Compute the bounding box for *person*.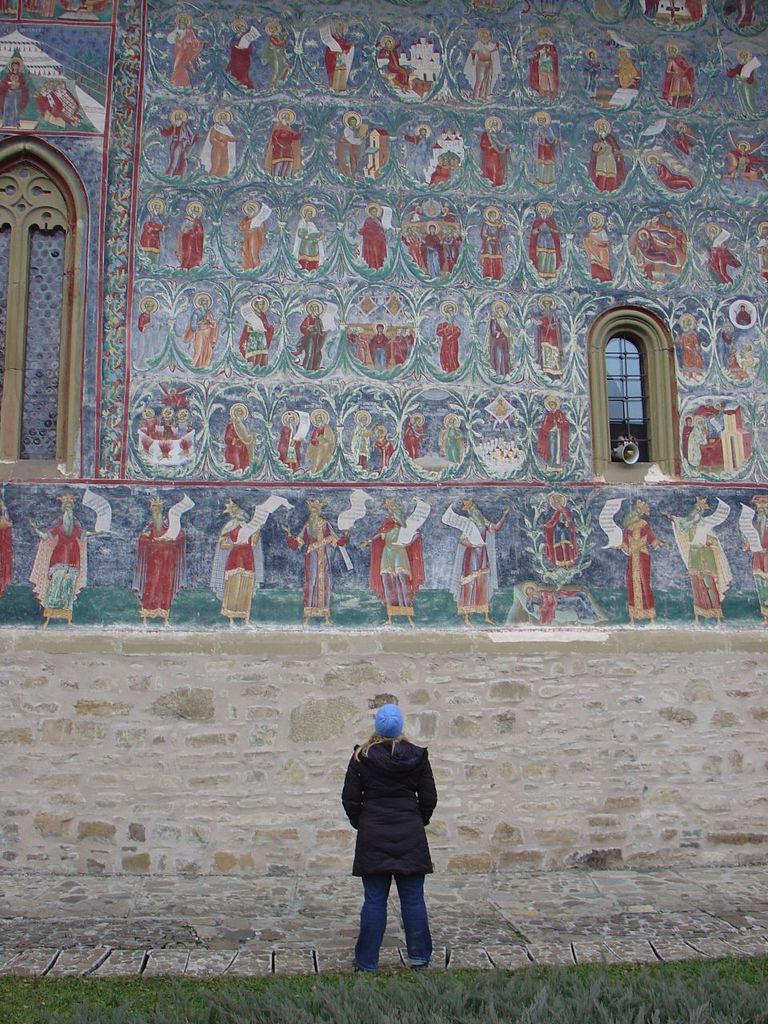
box=[428, 199, 442, 217].
